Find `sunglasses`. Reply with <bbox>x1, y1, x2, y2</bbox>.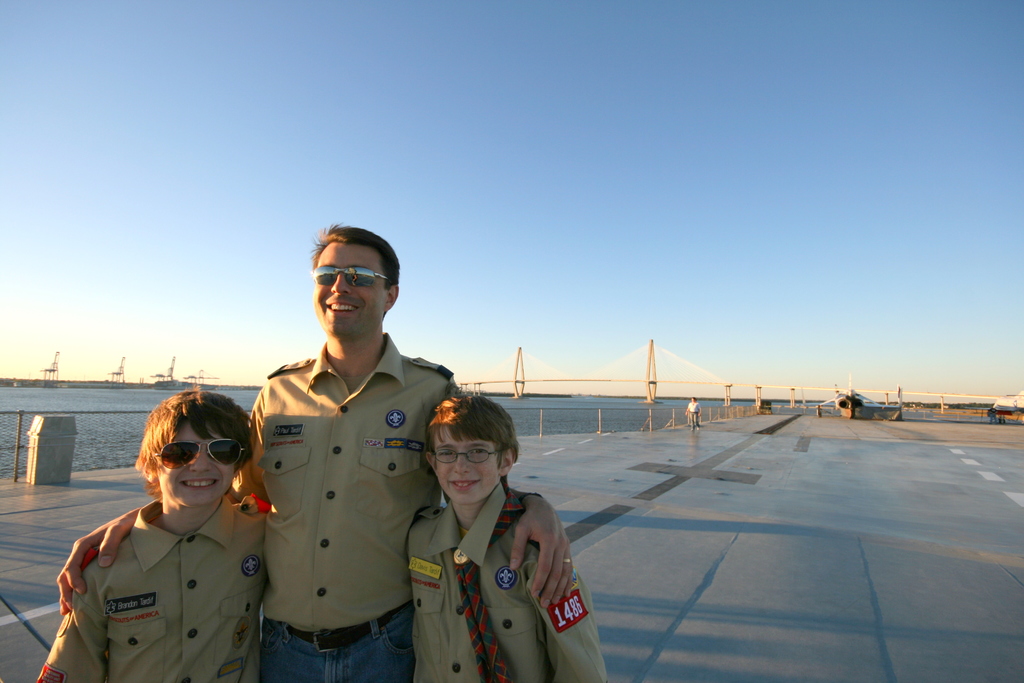
<bbox>314, 258, 397, 300</bbox>.
